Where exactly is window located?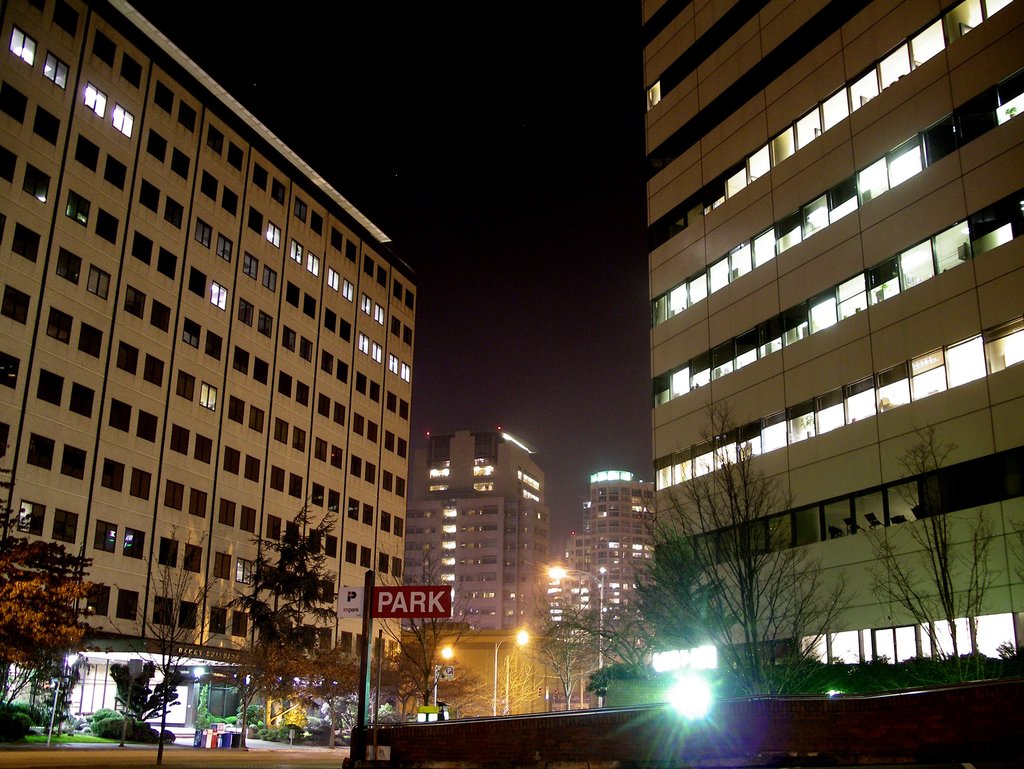
Its bounding box is box(390, 281, 403, 298).
